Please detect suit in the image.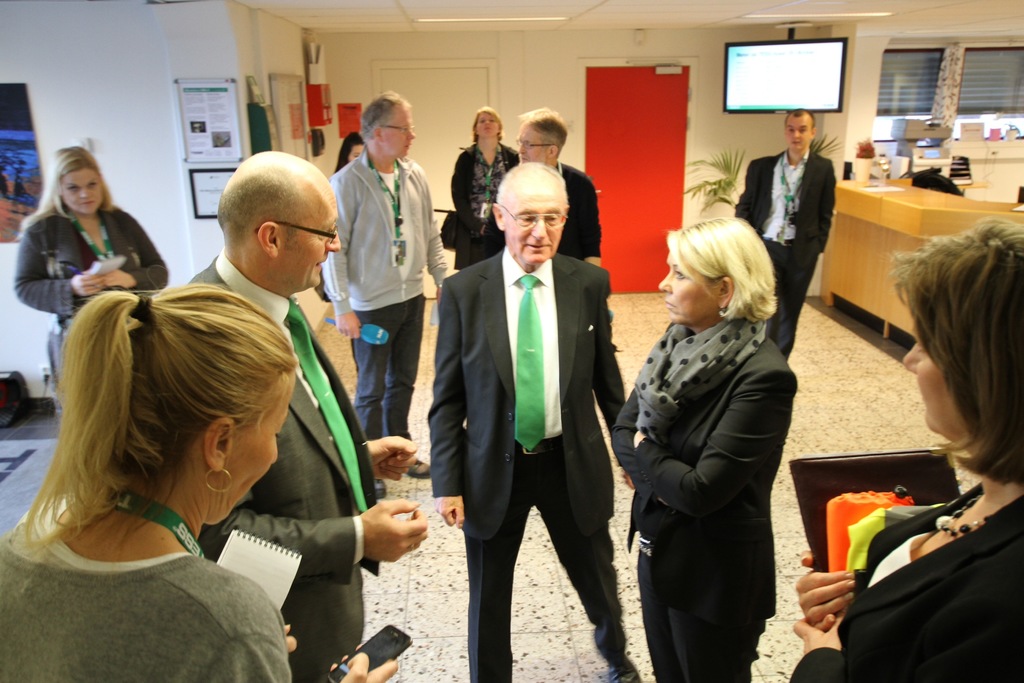
(left=610, top=319, right=796, bottom=682).
